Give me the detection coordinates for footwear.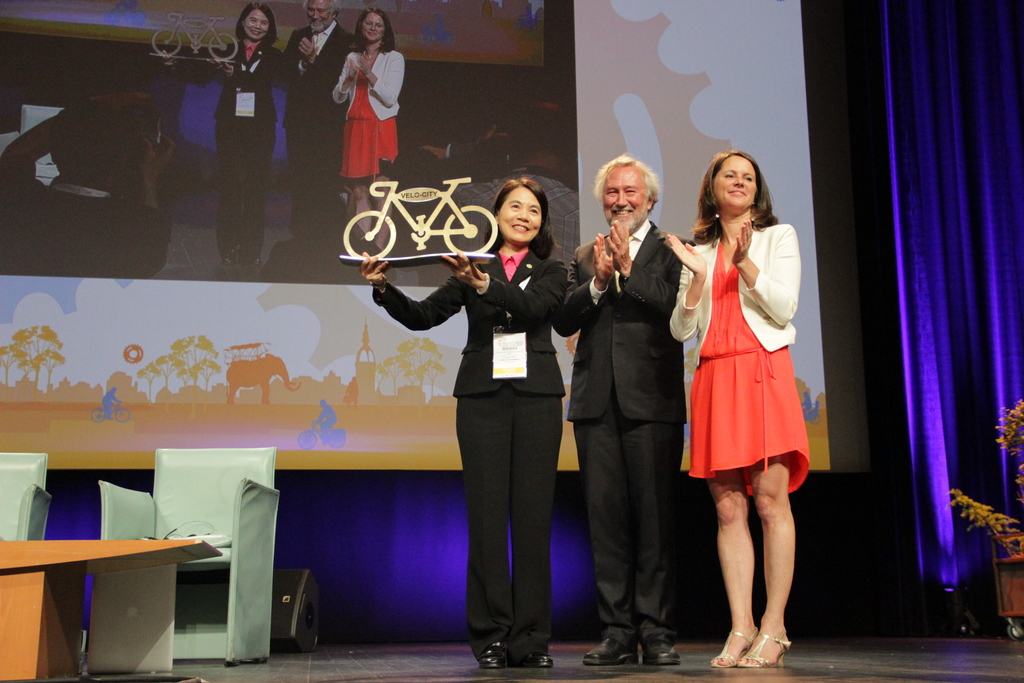
644, 641, 680, 663.
